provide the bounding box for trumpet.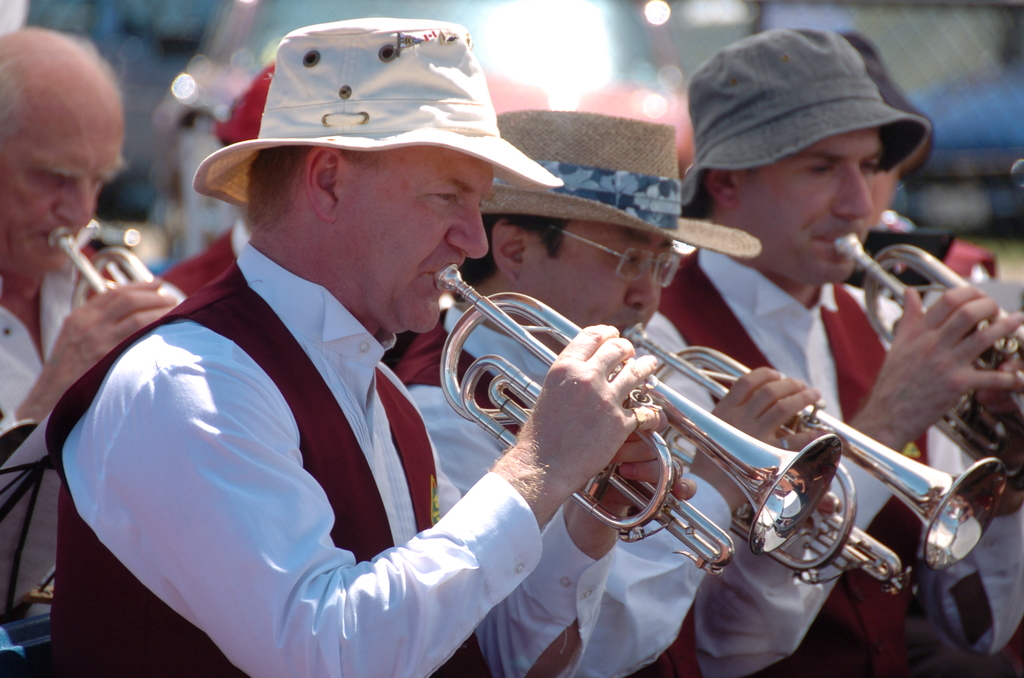
crop(830, 234, 1023, 490).
